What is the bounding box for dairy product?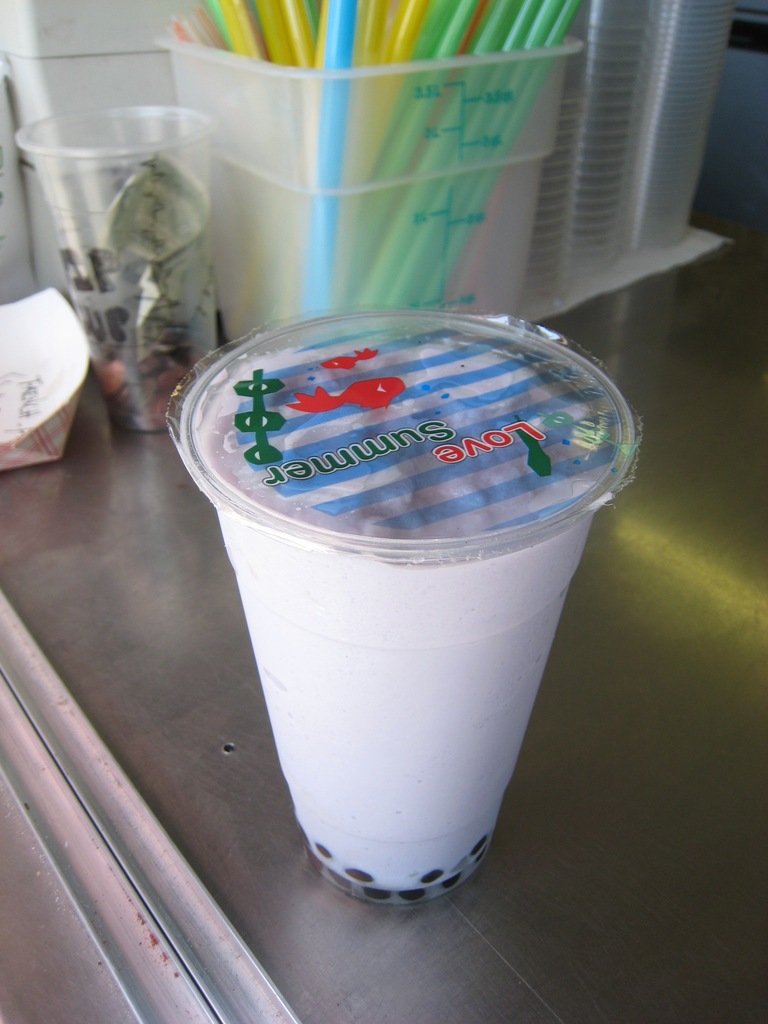
bbox=(189, 300, 612, 817).
